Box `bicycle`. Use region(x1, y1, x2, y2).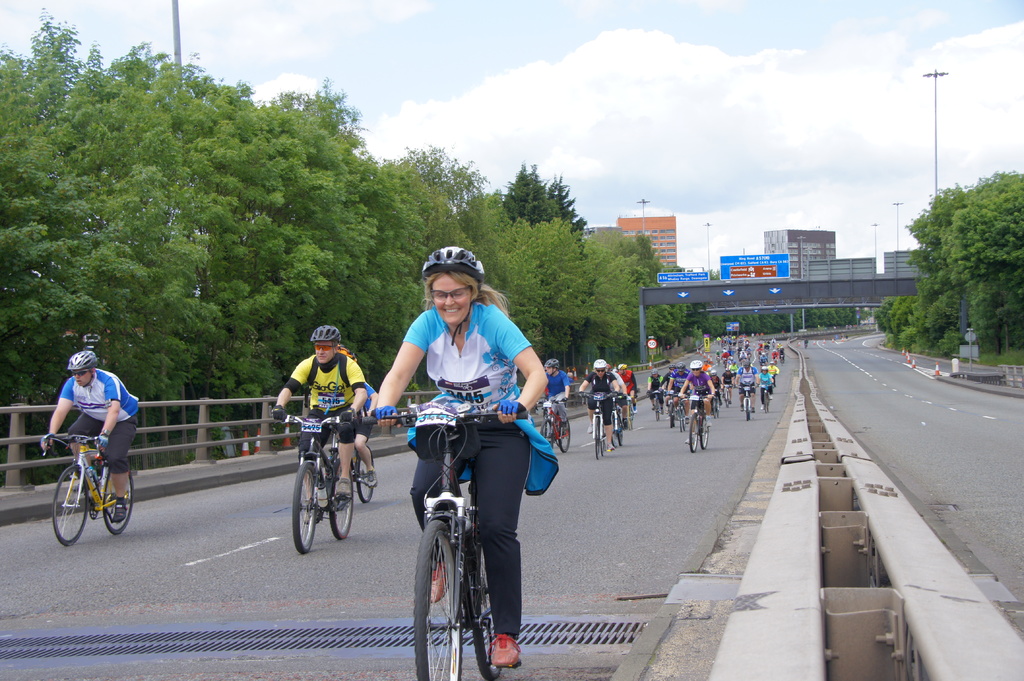
region(406, 389, 538, 679).
